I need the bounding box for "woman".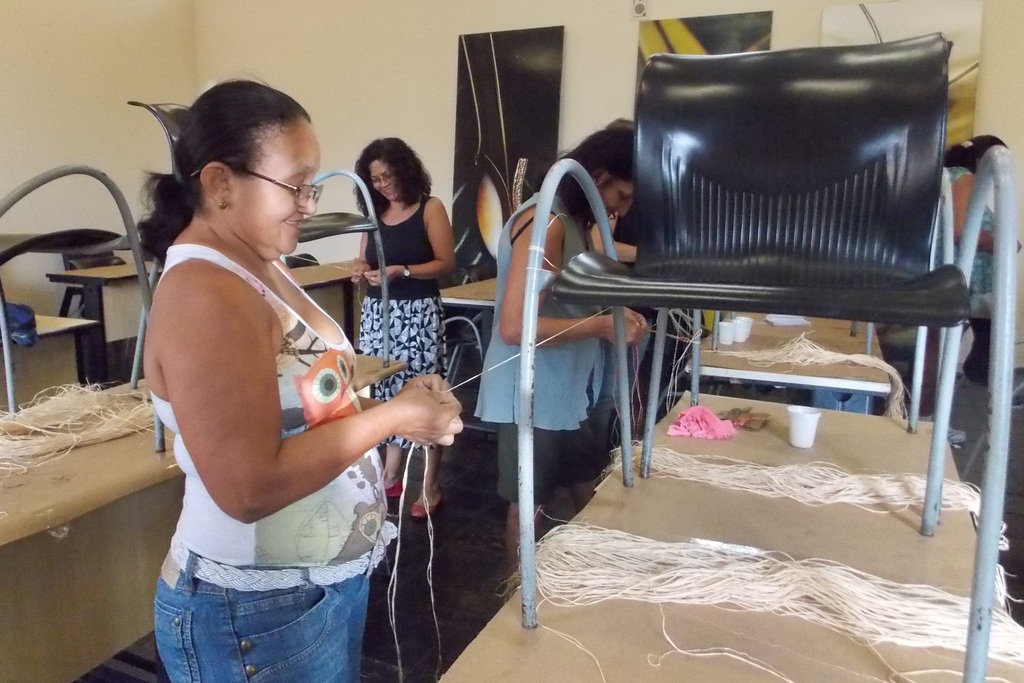
Here it is: box(356, 142, 462, 523).
